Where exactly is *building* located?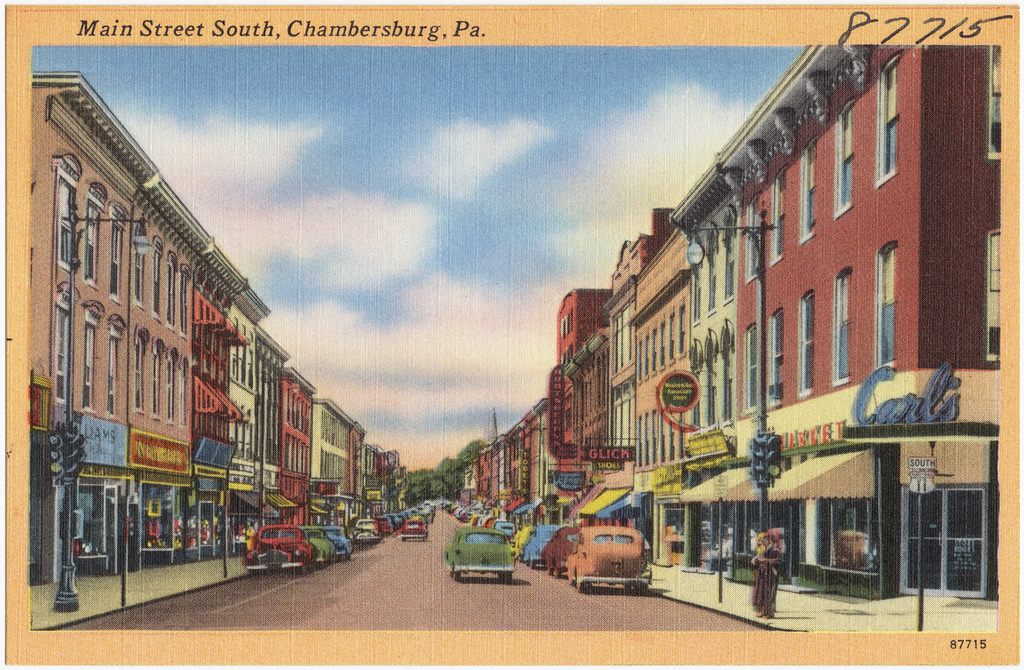
Its bounding box is 664,30,1019,630.
